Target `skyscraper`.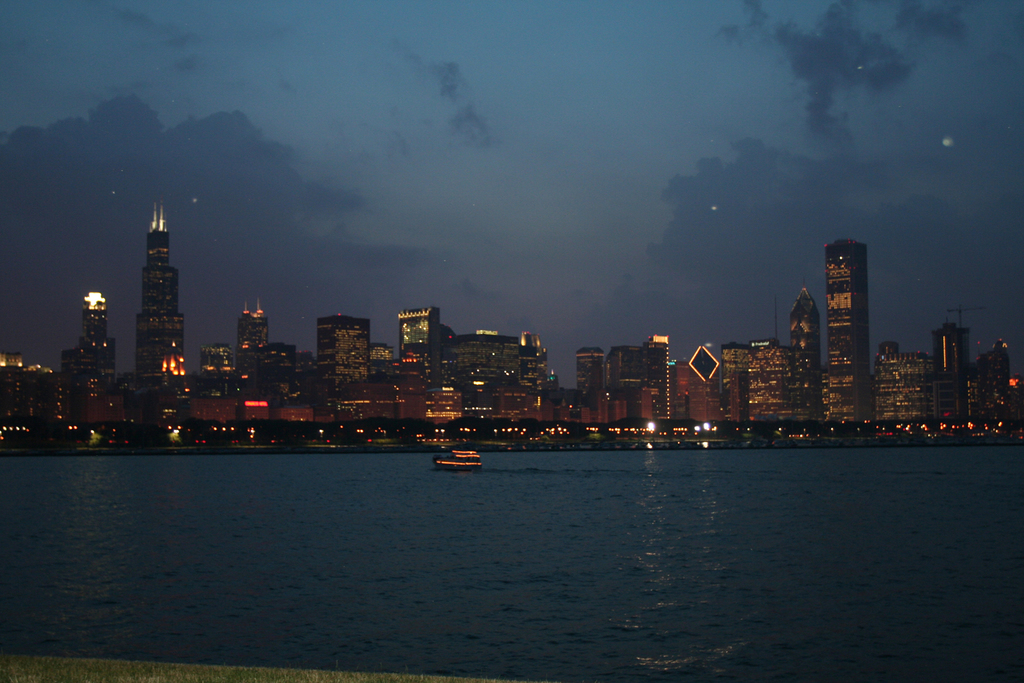
Target region: detection(315, 304, 372, 390).
